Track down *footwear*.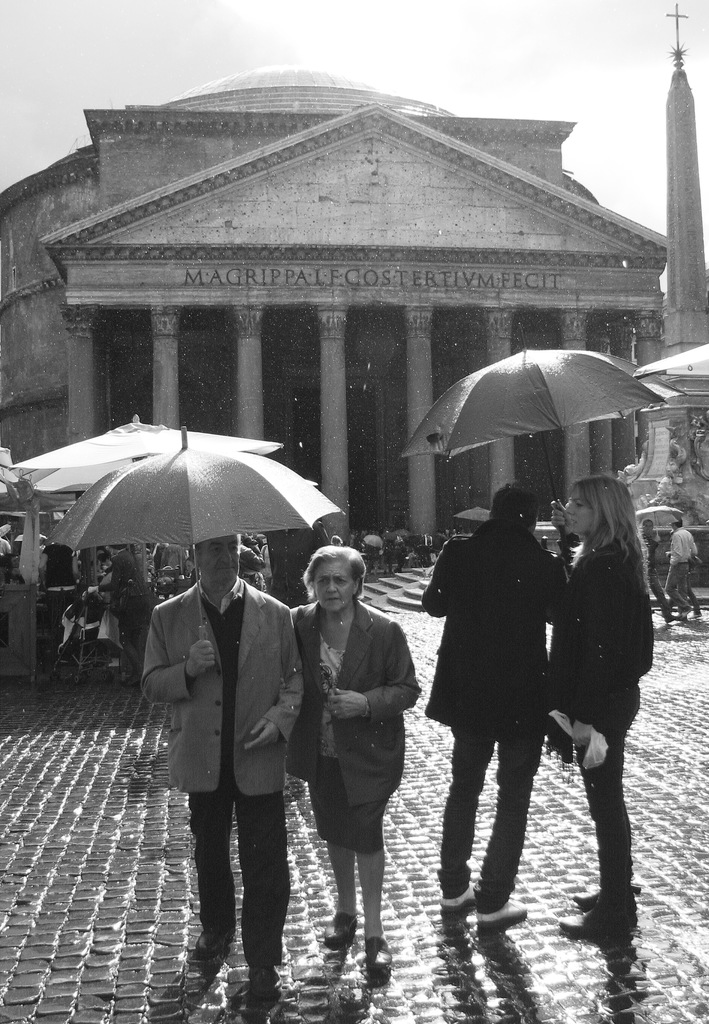
Tracked to Rect(322, 912, 354, 945).
